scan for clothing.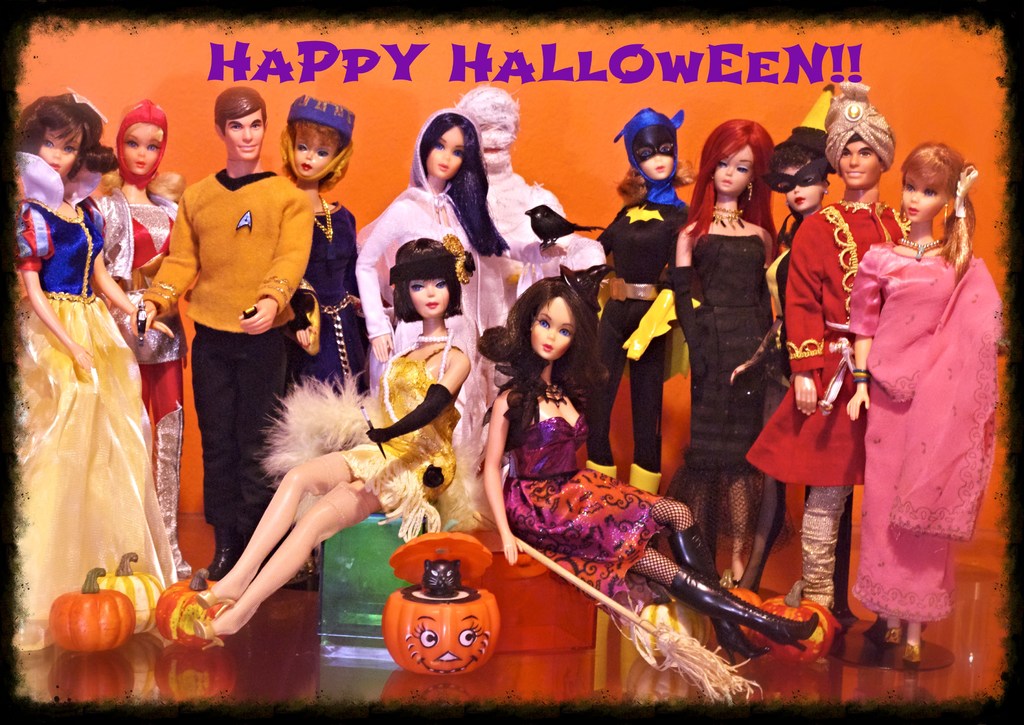
Scan result: detection(768, 225, 797, 384).
